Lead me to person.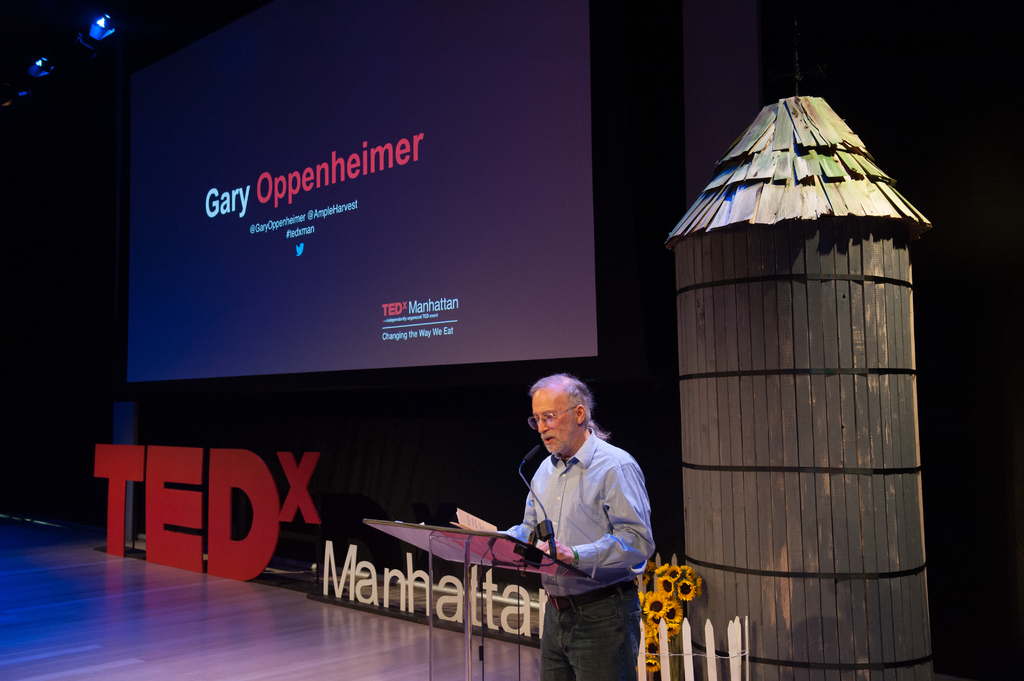
Lead to {"left": 521, "top": 375, "right": 653, "bottom": 680}.
